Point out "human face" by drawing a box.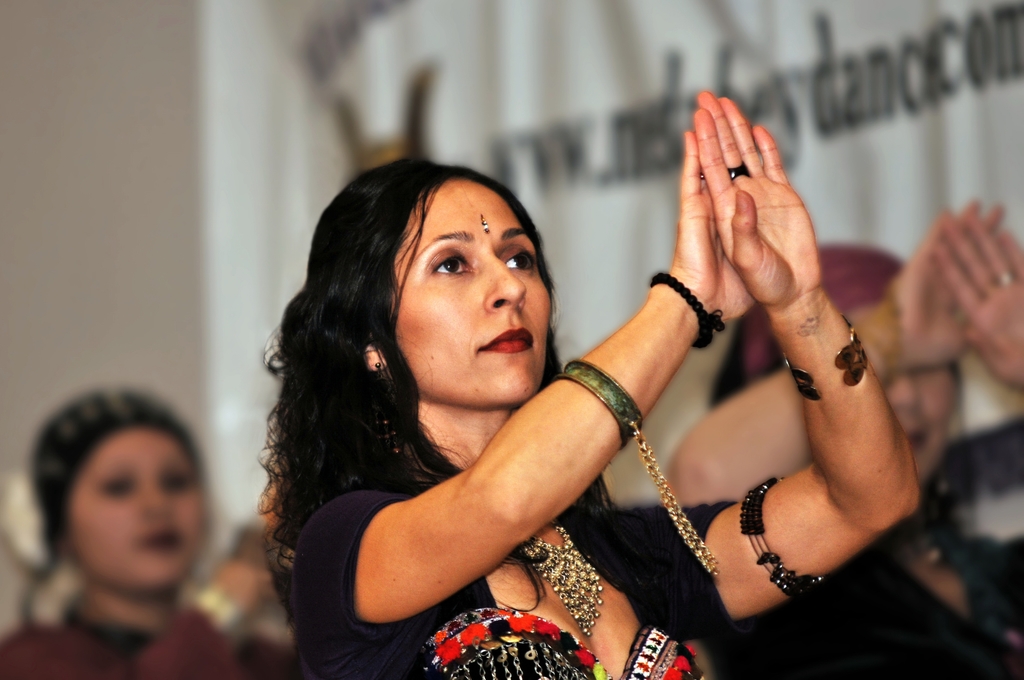
[left=847, top=306, right=959, bottom=483].
